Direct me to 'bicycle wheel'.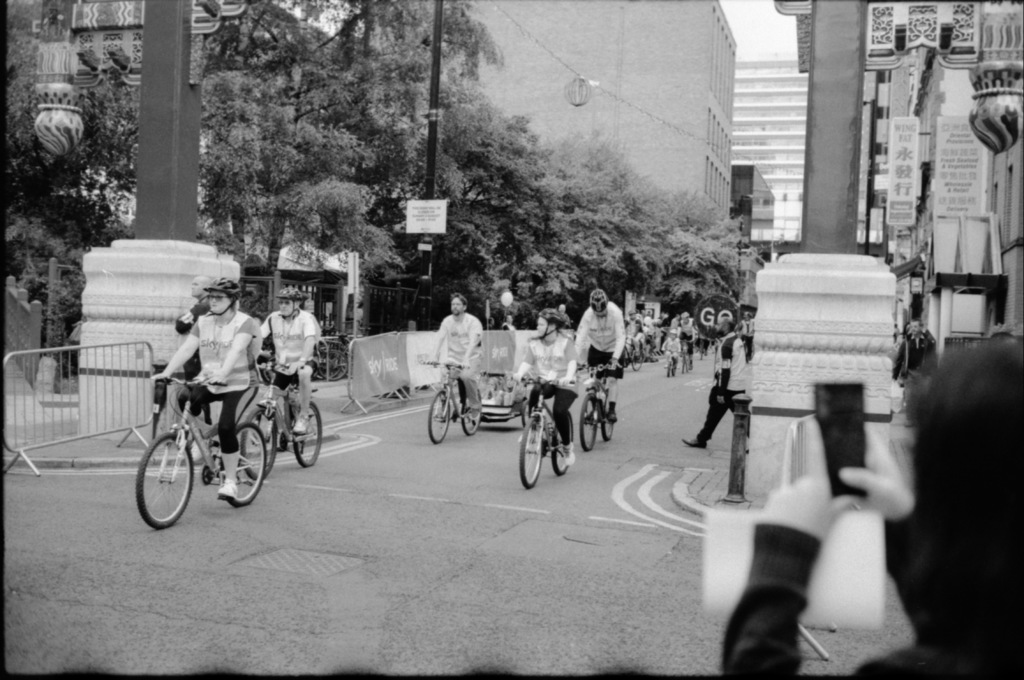
Direction: [left=673, top=358, right=680, bottom=376].
